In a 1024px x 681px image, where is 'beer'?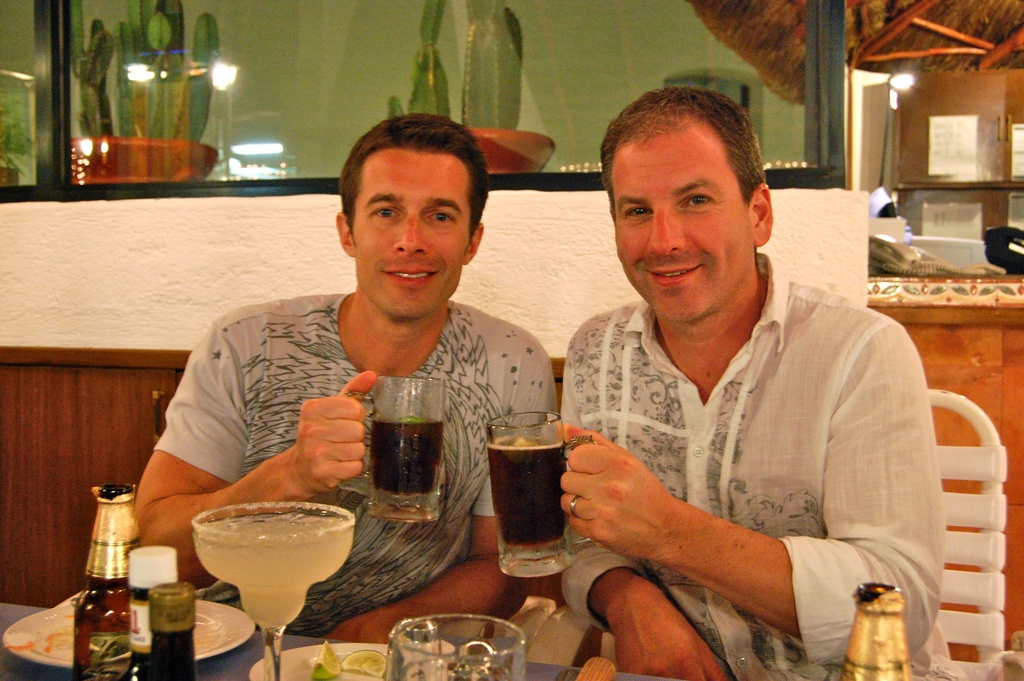
834/587/911/680.
